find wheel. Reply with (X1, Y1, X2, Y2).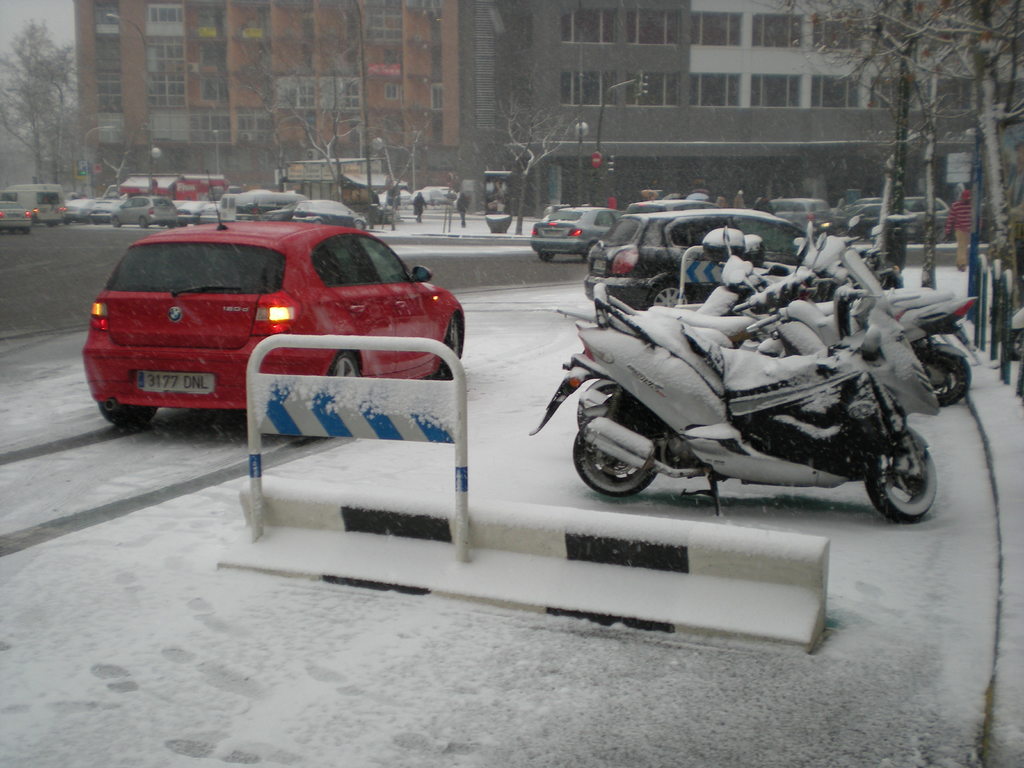
(112, 217, 118, 226).
